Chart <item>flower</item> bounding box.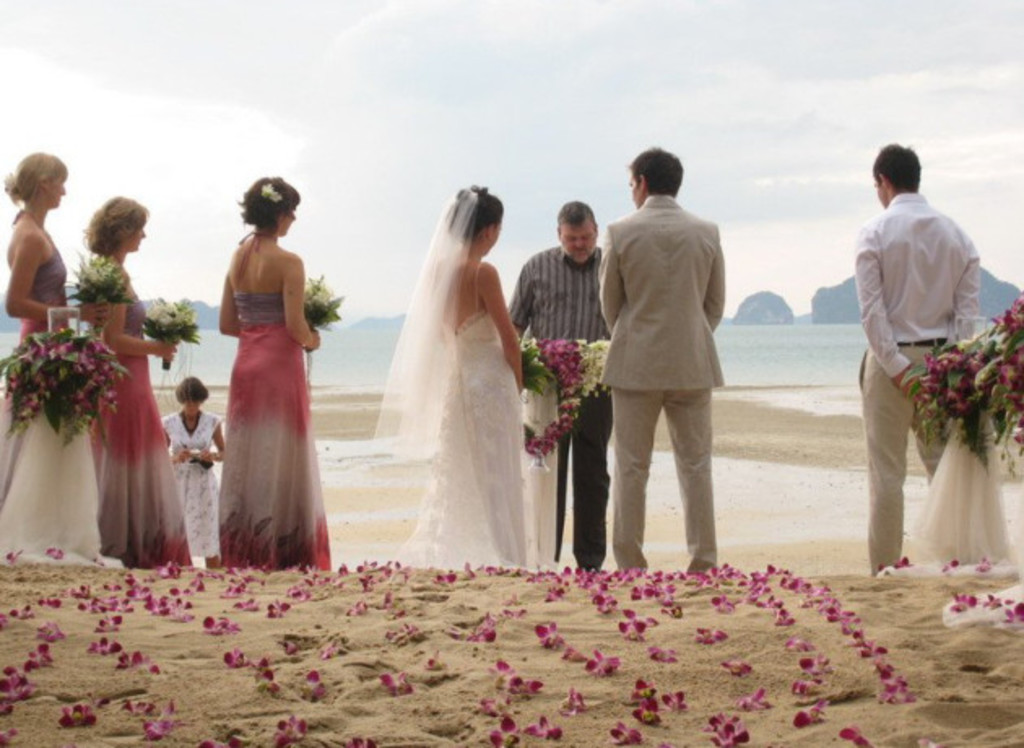
Charted: x1=133 y1=706 x2=171 y2=737.
